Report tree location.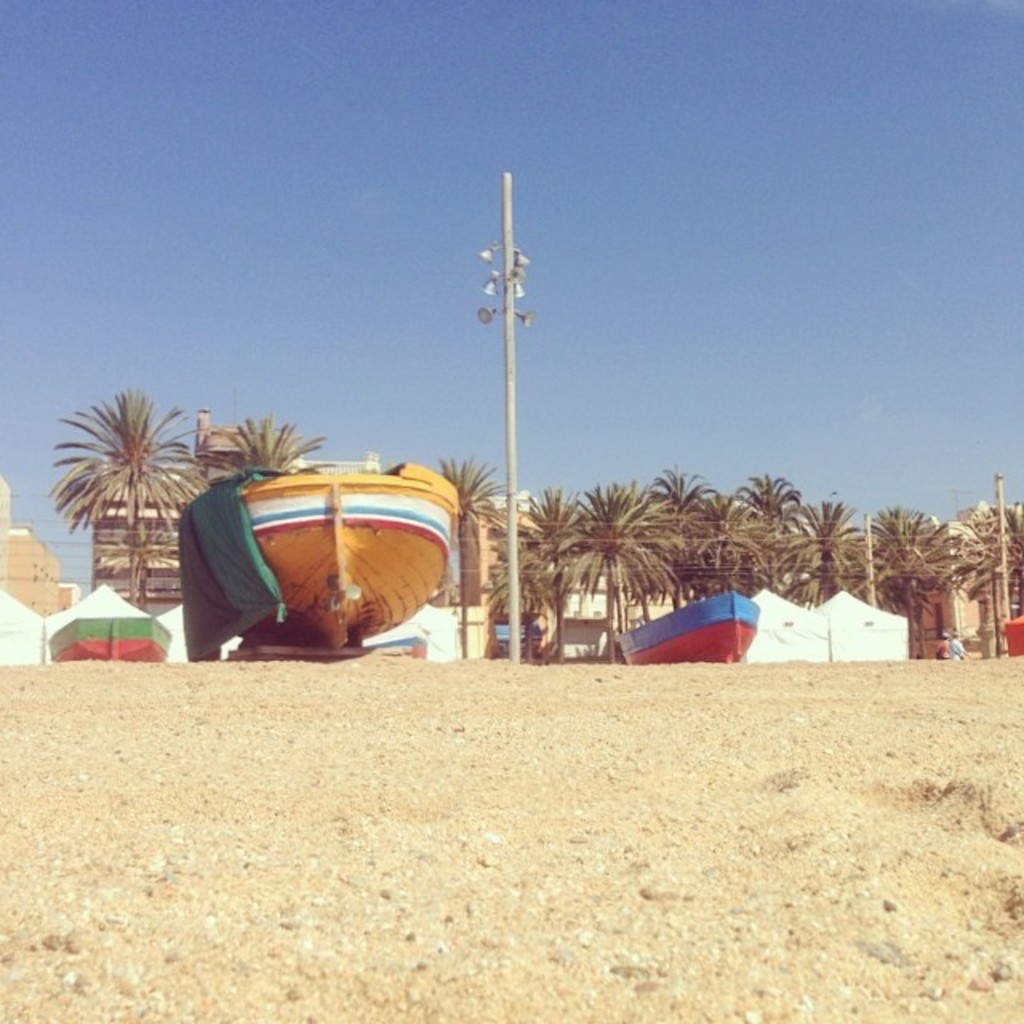
Report: [686, 494, 765, 595].
